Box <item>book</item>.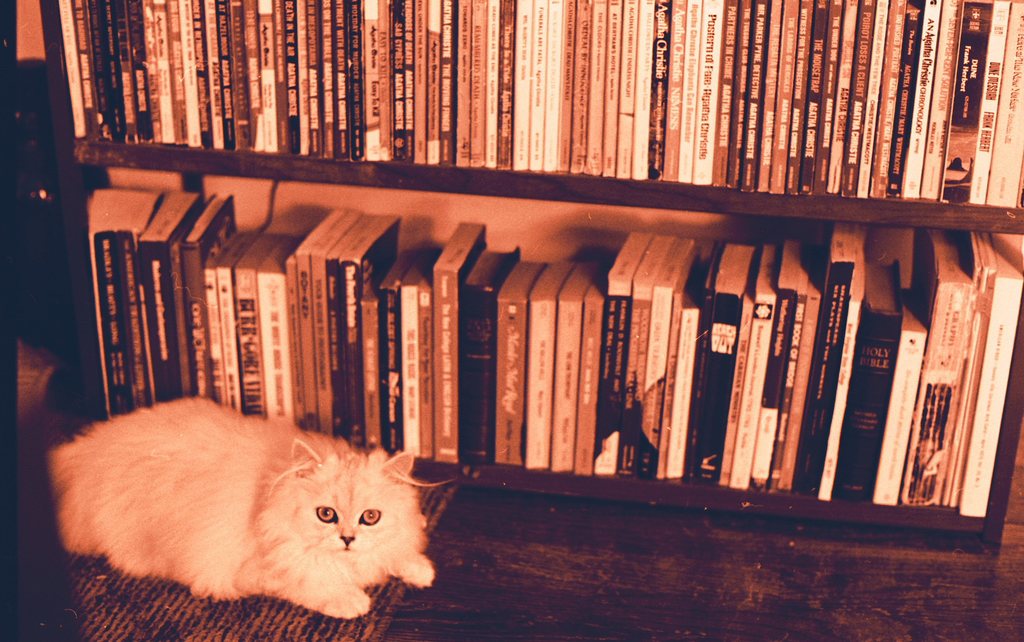
[left=220, top=236, right=249, bottom=408].
